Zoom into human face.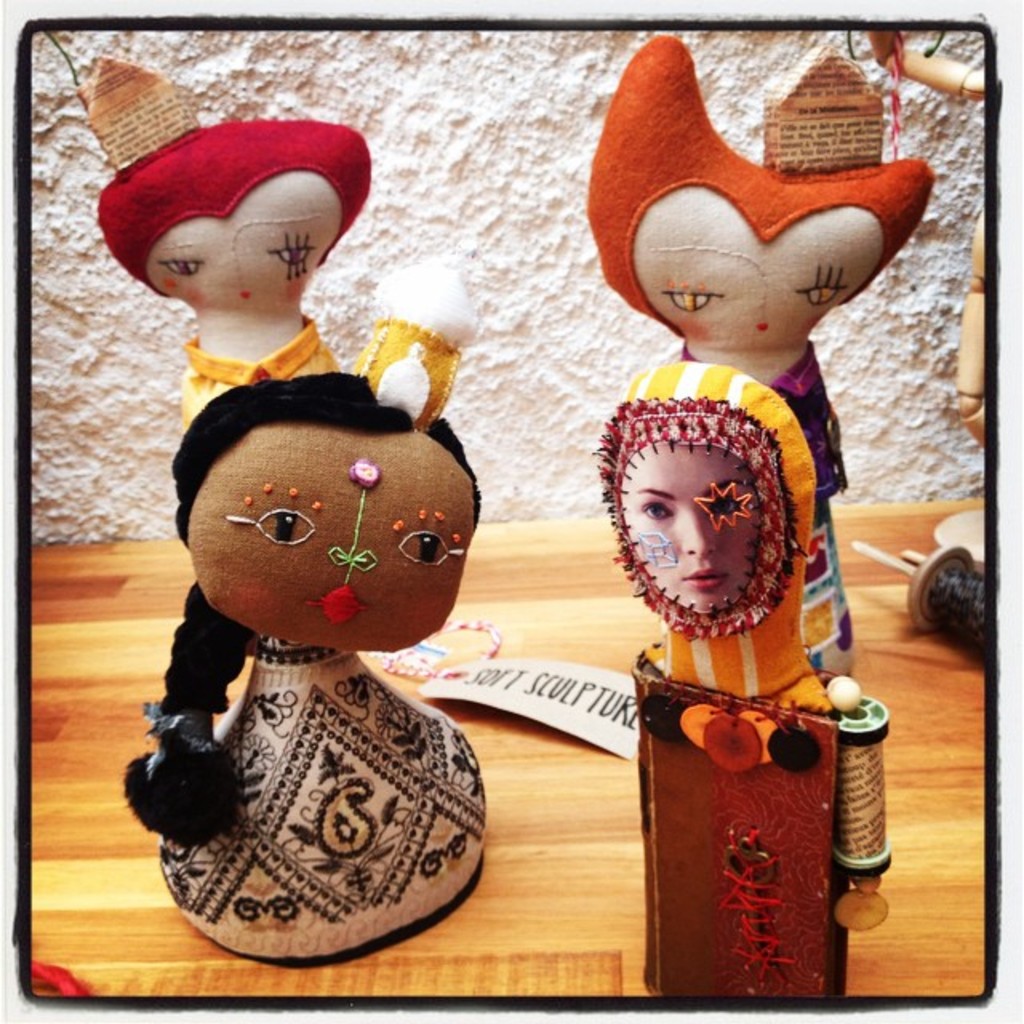
Zoom target: <region>614, 440, 771, 626</region>.
